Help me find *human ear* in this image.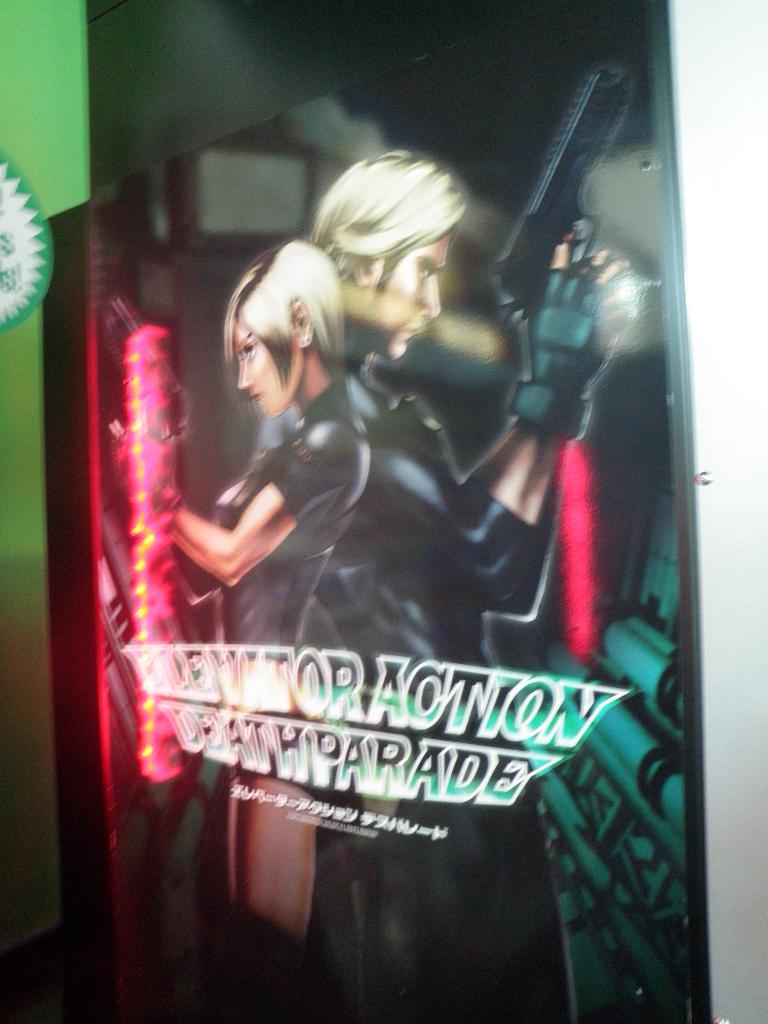
Found it: detection(357, 252, 380, 285).
